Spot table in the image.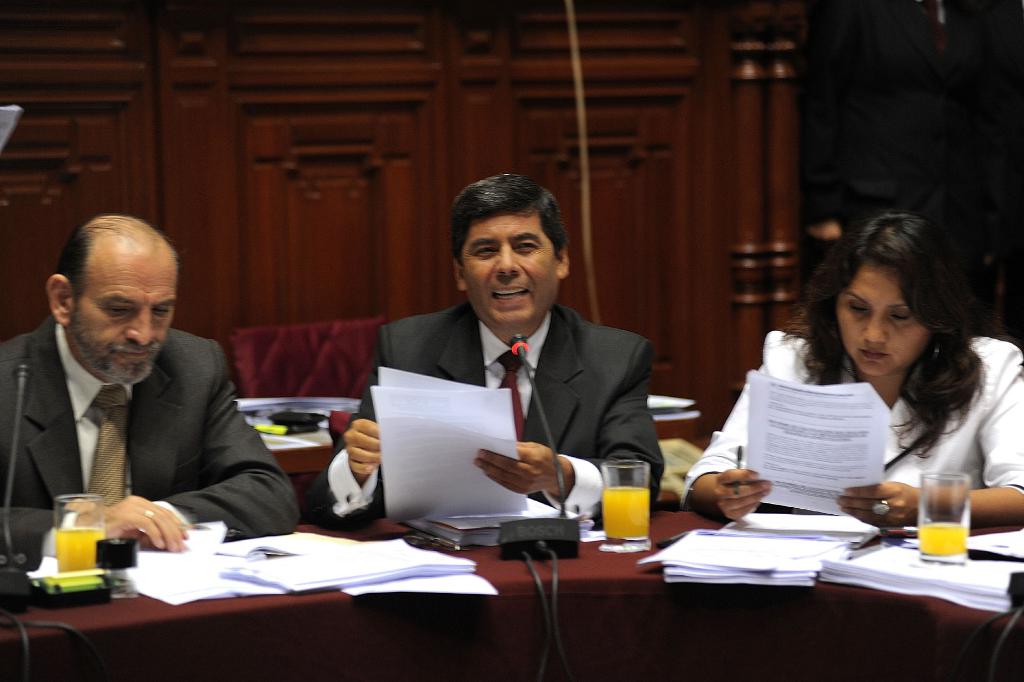
table found at 10 478 897 676.
